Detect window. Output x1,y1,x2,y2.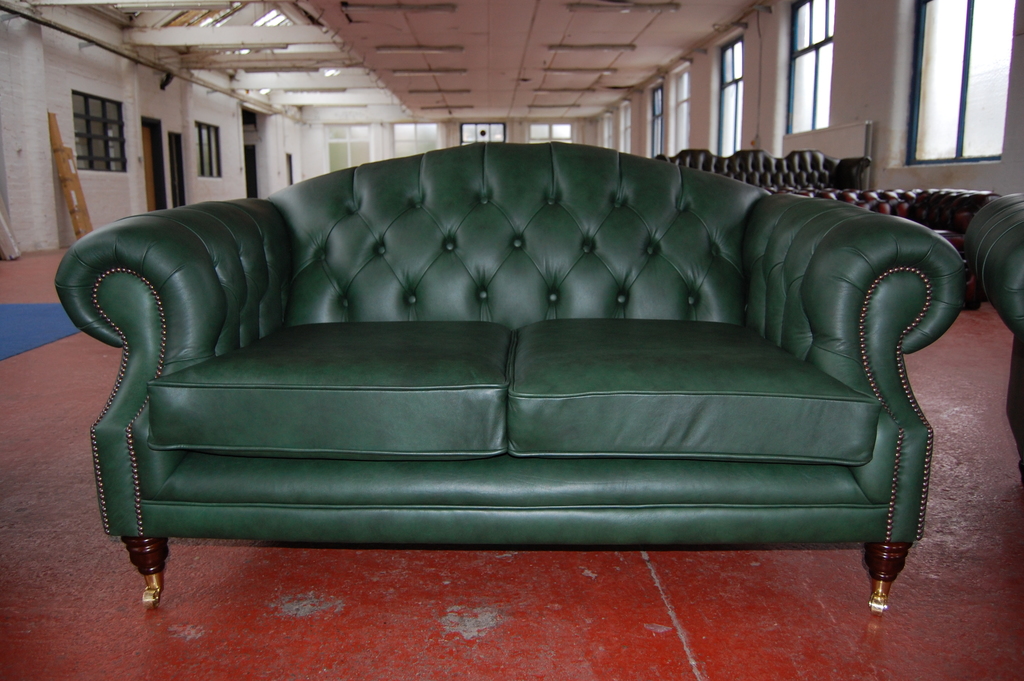
525,118,577,151.
